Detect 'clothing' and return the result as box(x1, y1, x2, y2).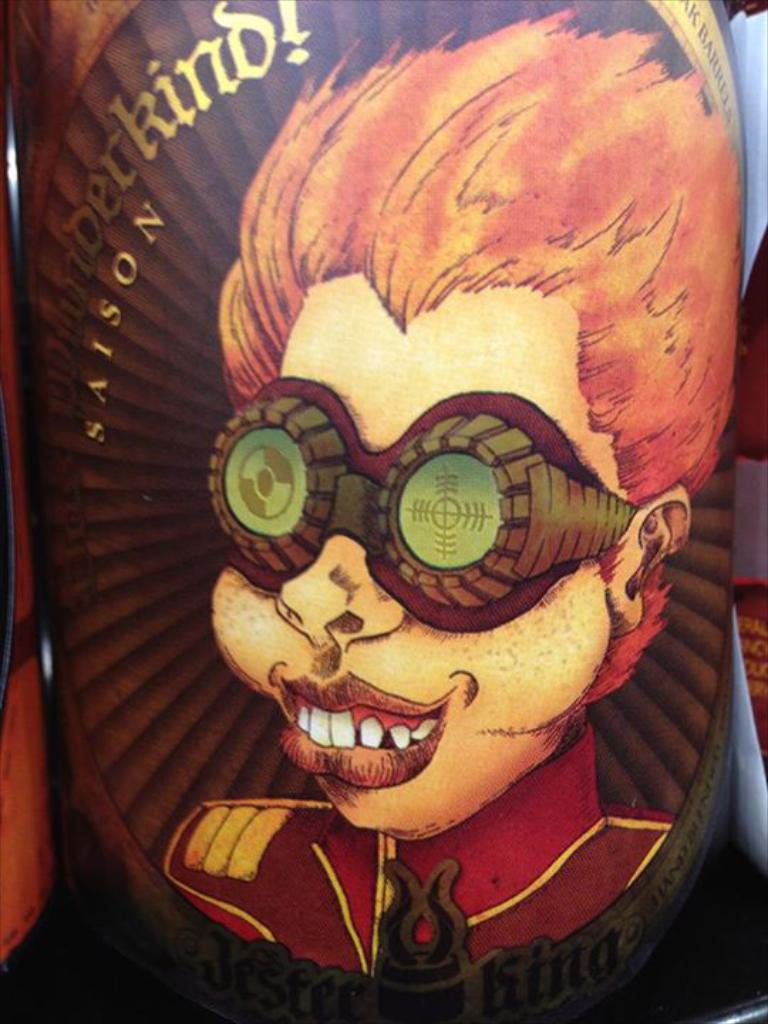
box(154, 732, 678, 993).
